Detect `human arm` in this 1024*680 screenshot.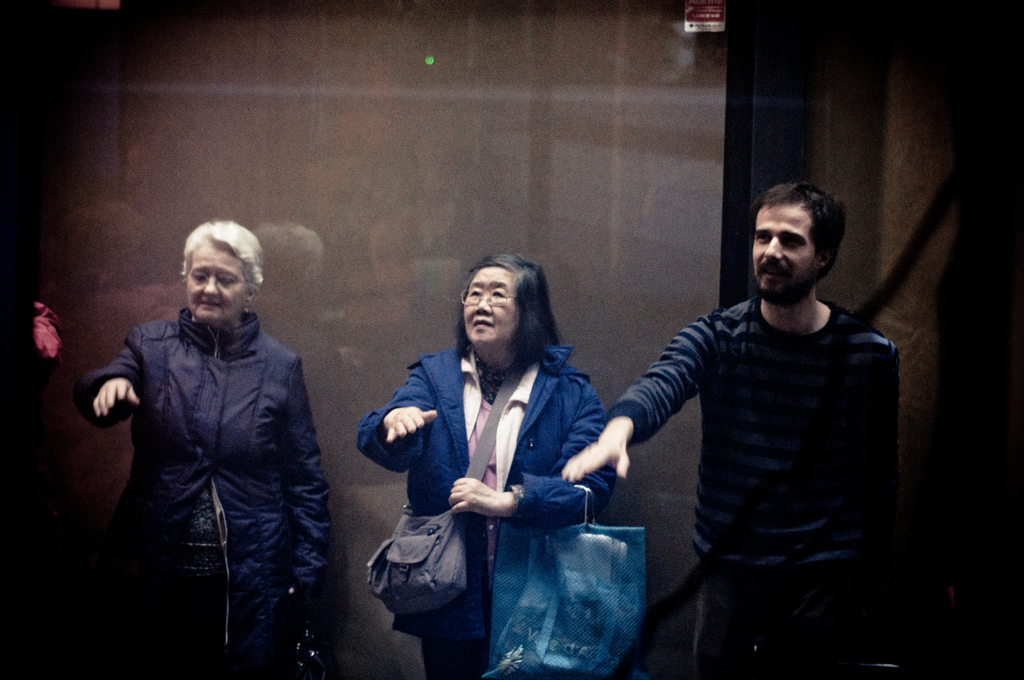
Detection: box(450, 383, 618, 530).
